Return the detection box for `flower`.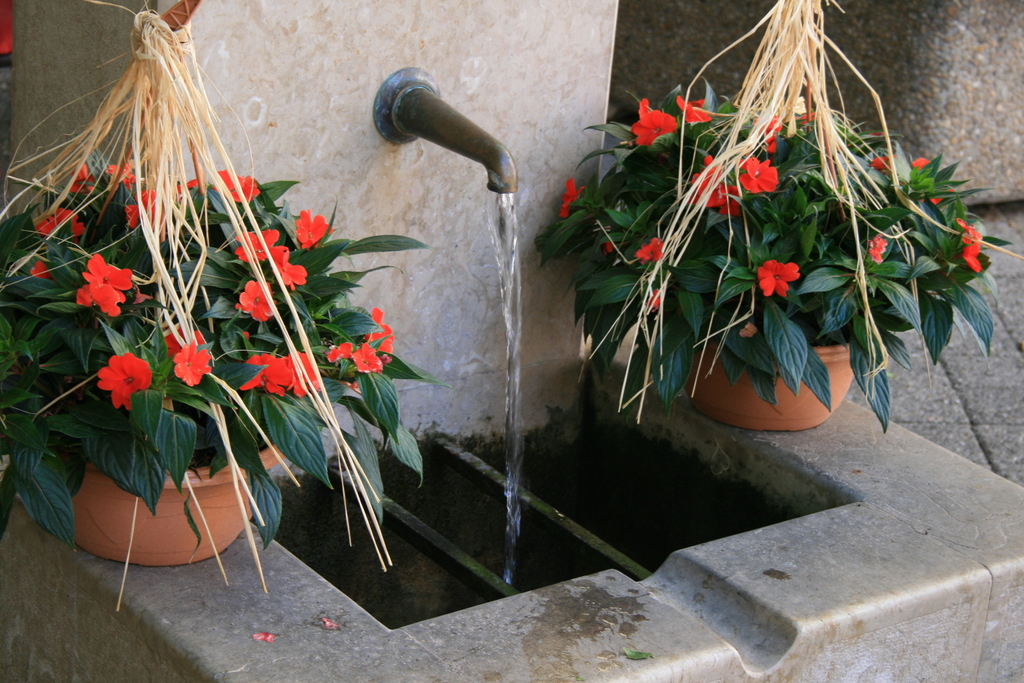
box(28, 262, 45, 282).
